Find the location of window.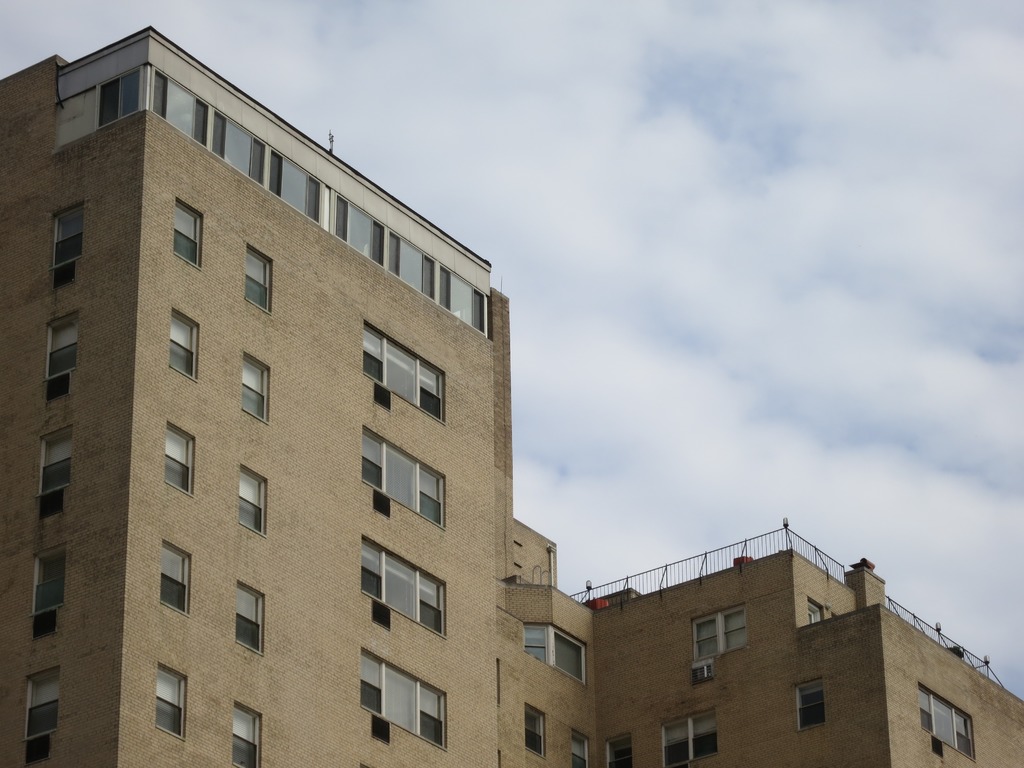
Location: (33, 550, 65, 620).
